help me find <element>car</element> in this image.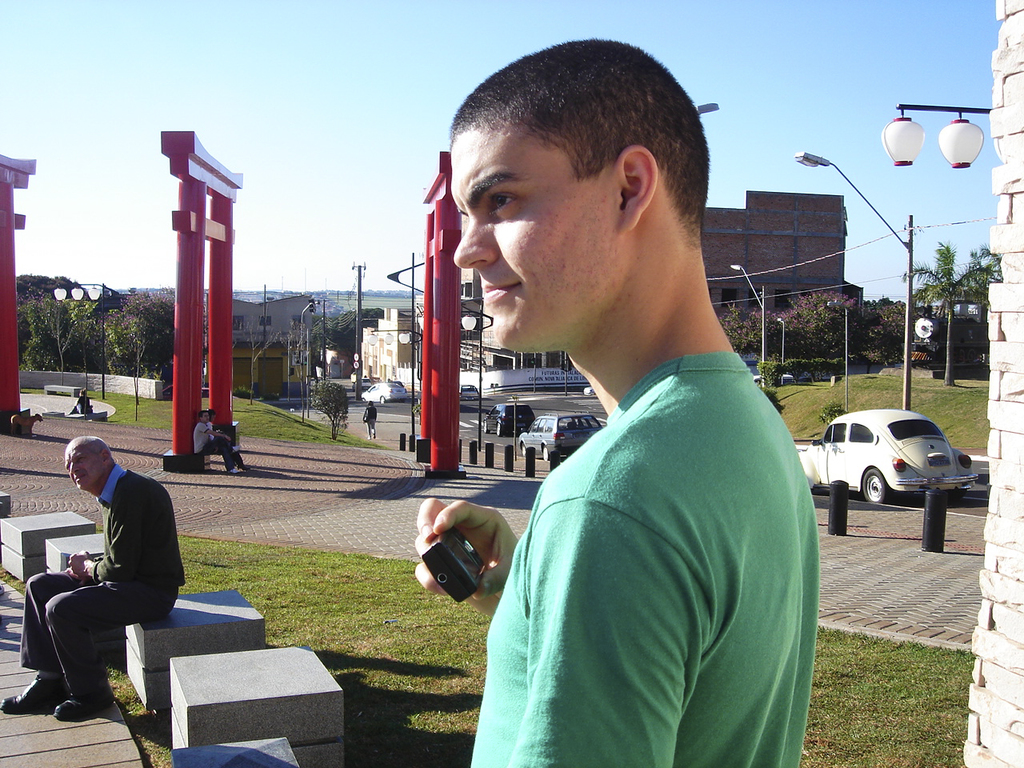
Found it: [left=756, top=374, right=794, bottom=381].
